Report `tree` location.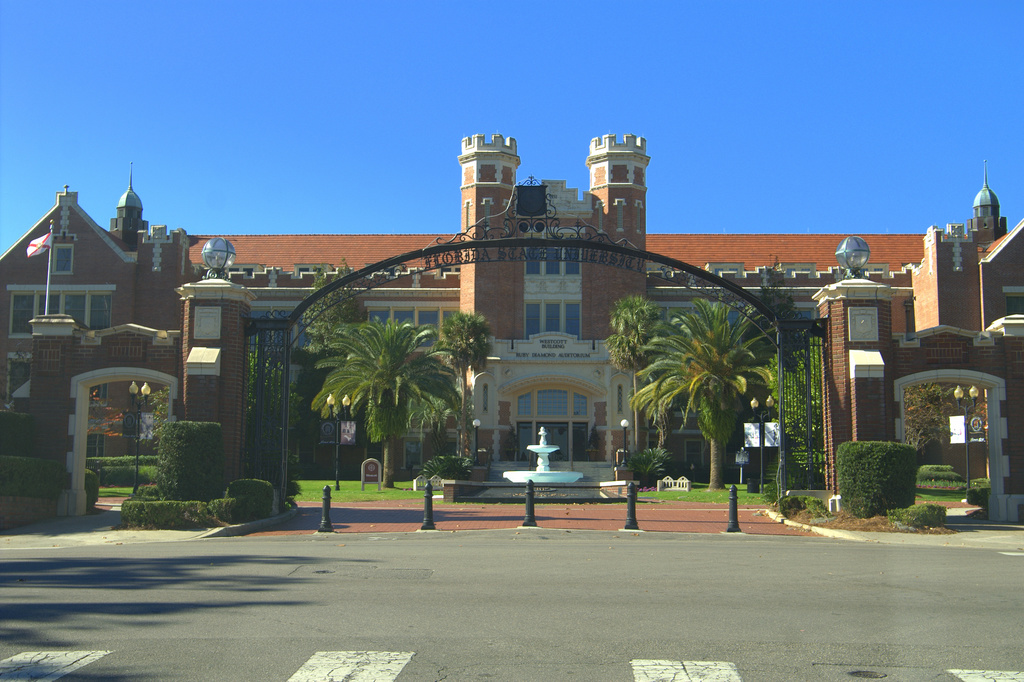
Report: 768,329,827,466.
